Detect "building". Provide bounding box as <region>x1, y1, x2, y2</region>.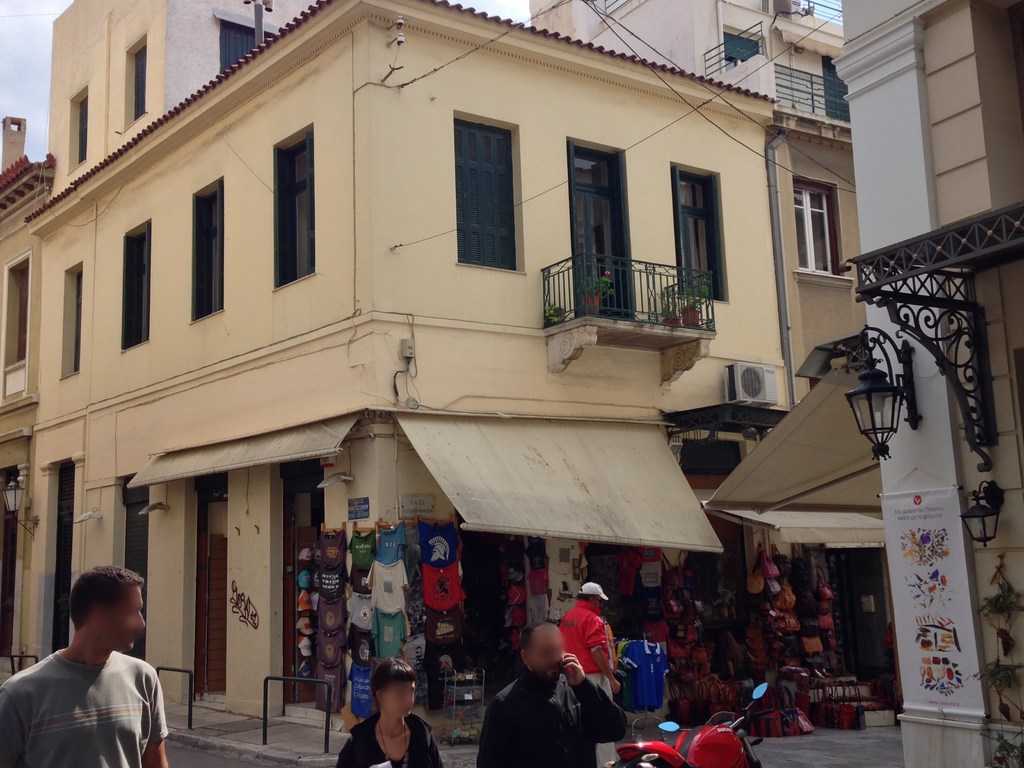
<region>24, 0, 798, 733</region>.
